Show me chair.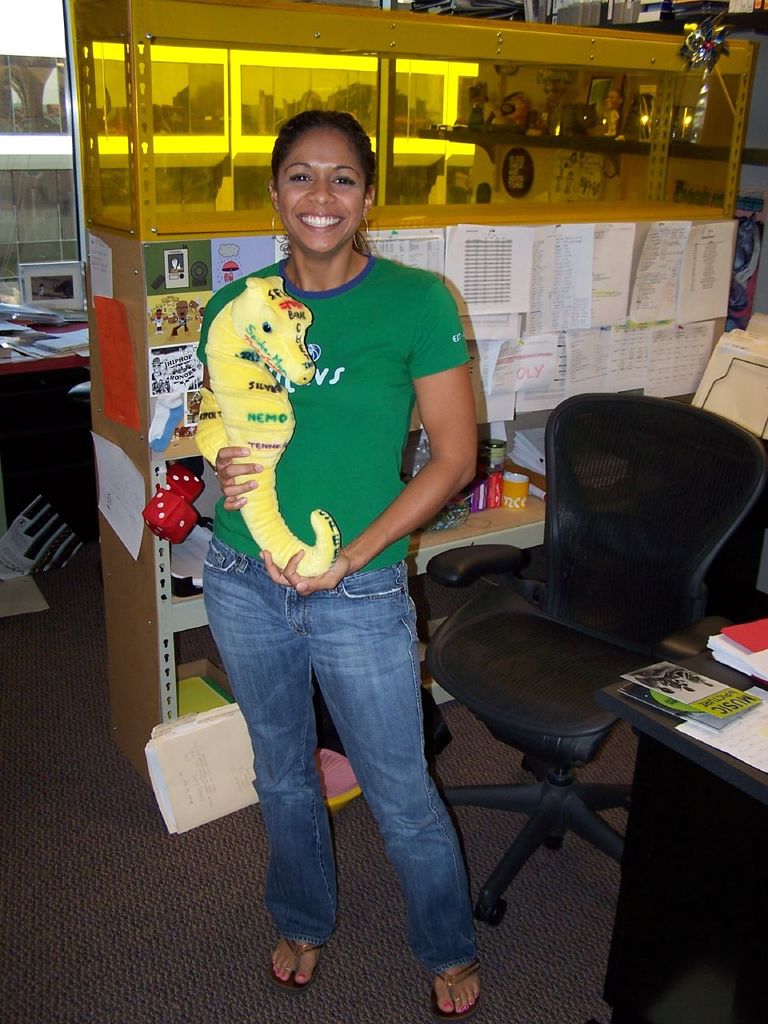
chair is here: left=454, top=411, right=739, bottom=854.
